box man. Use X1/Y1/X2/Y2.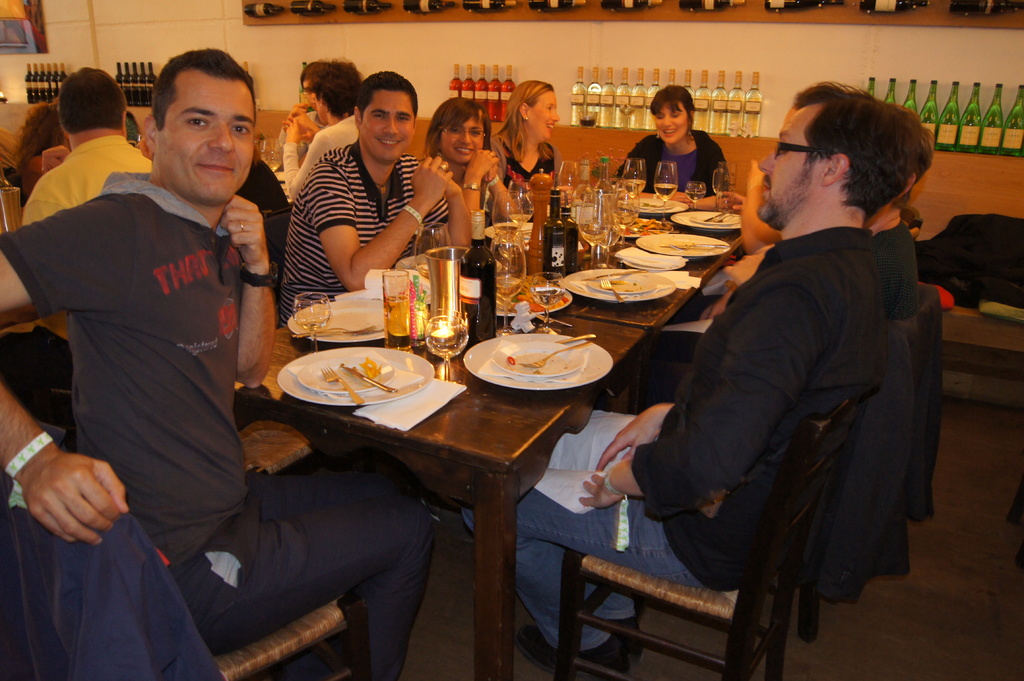
0/41/434/680.
